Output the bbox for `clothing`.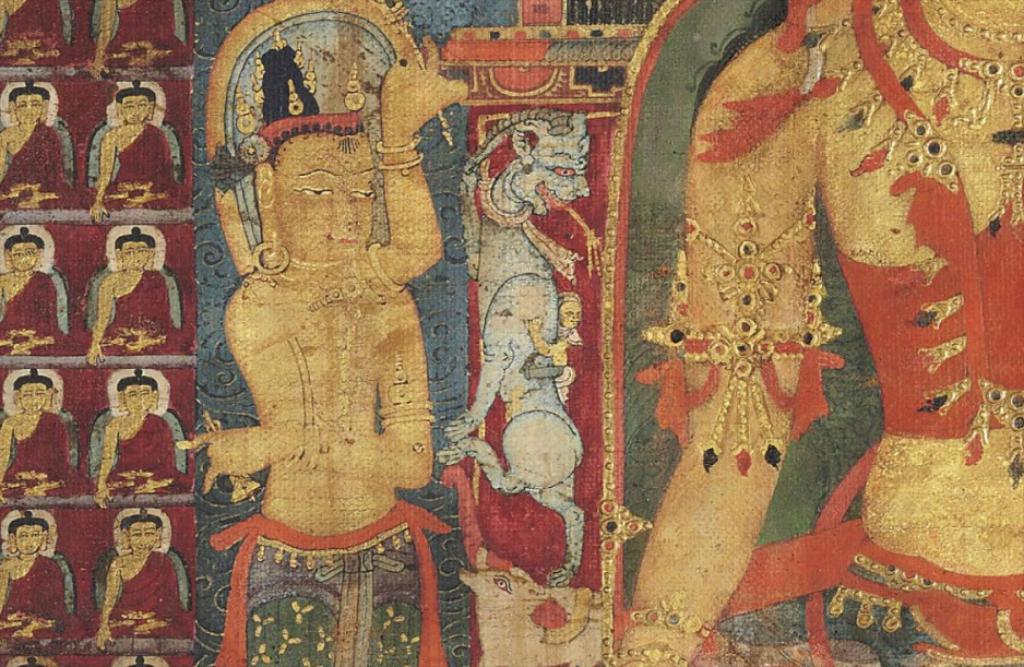
x1=3 y1=408 x2=91 y2=507.
